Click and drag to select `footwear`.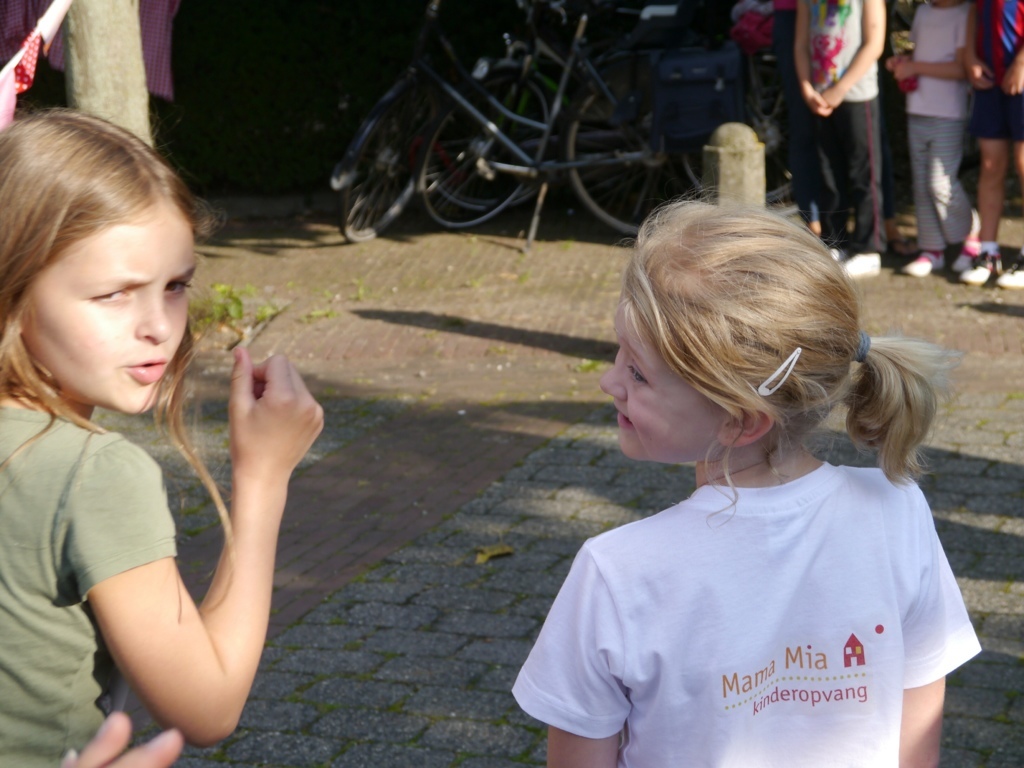
Selection: rect(1002, 252, 1023, 292).
